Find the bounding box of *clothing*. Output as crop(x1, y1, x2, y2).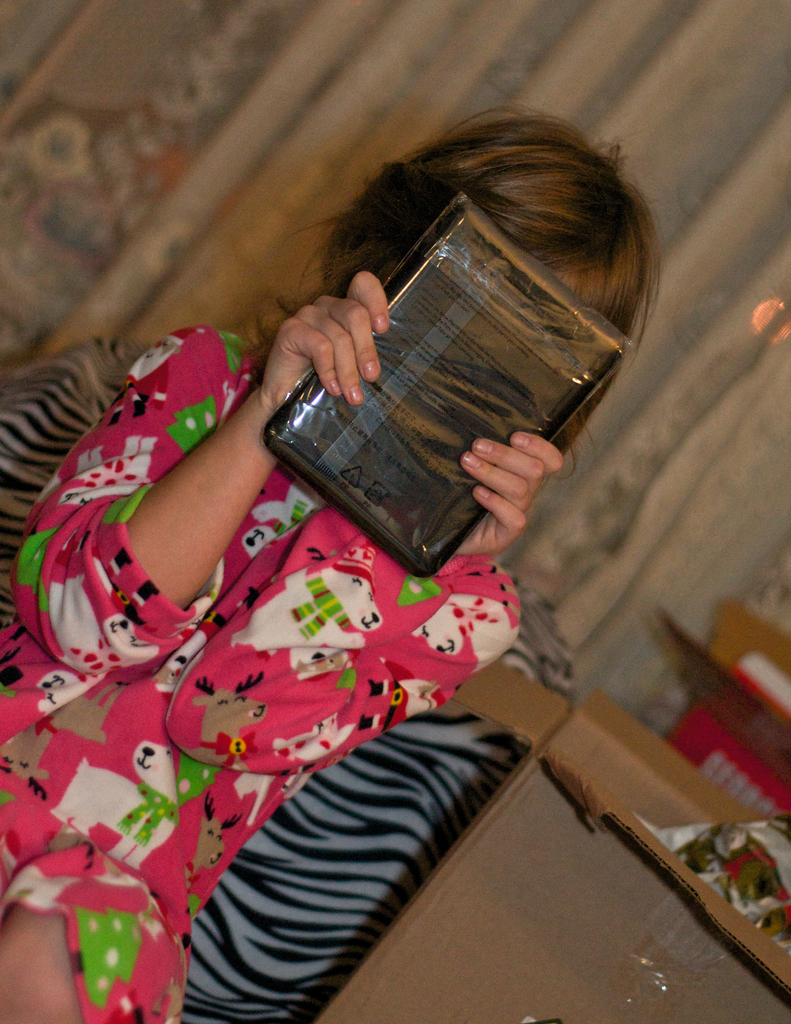
crop(31, 239, 633, 952).
